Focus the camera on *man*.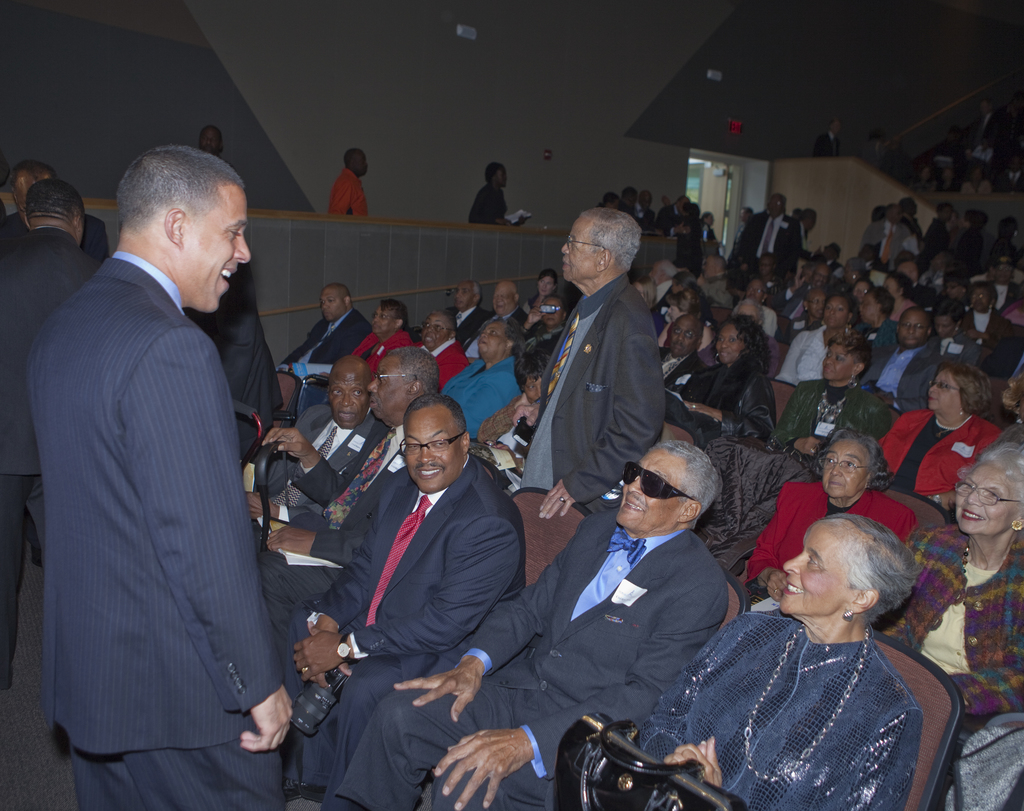
Focus region: x1=751, y1=199, x2=803, y2=274.
